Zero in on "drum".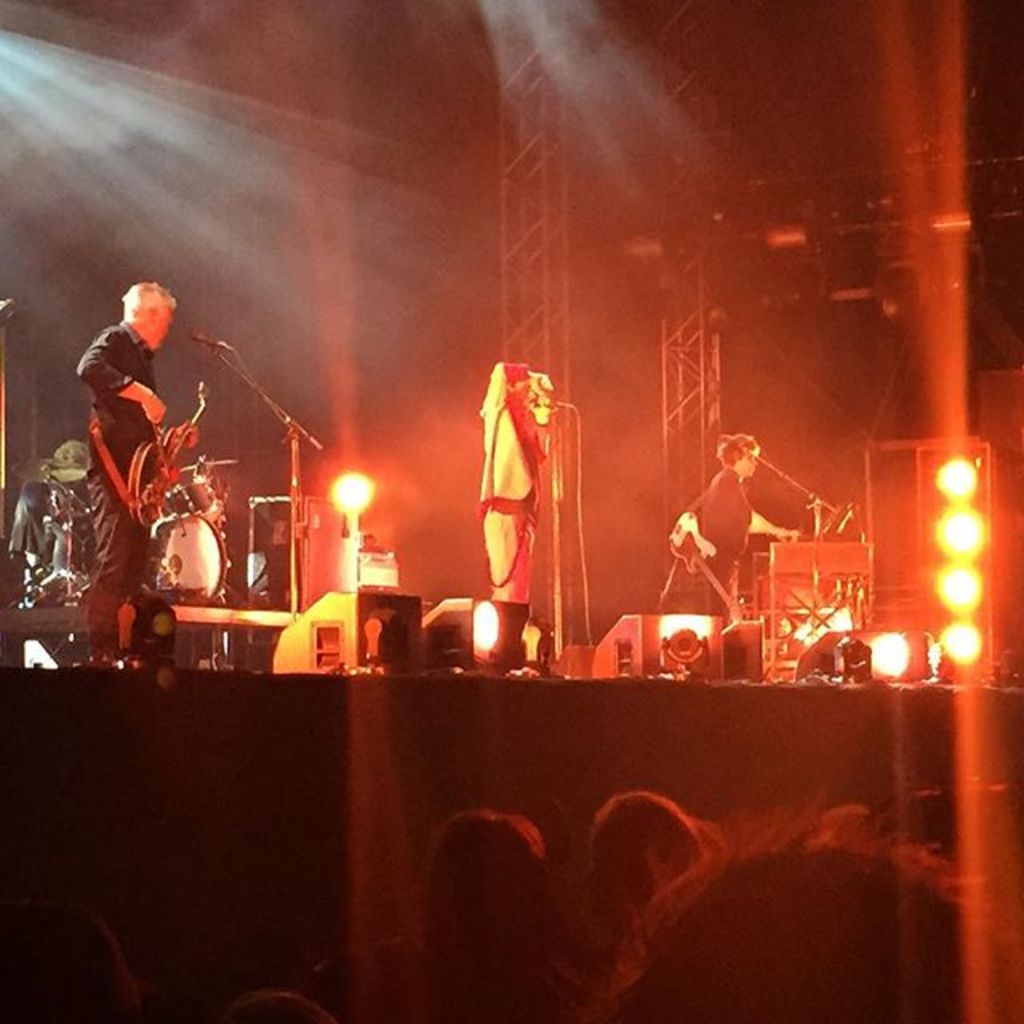
Zeroed in: pyautogui.locateOnScreen(155, 509, 234, 598).
